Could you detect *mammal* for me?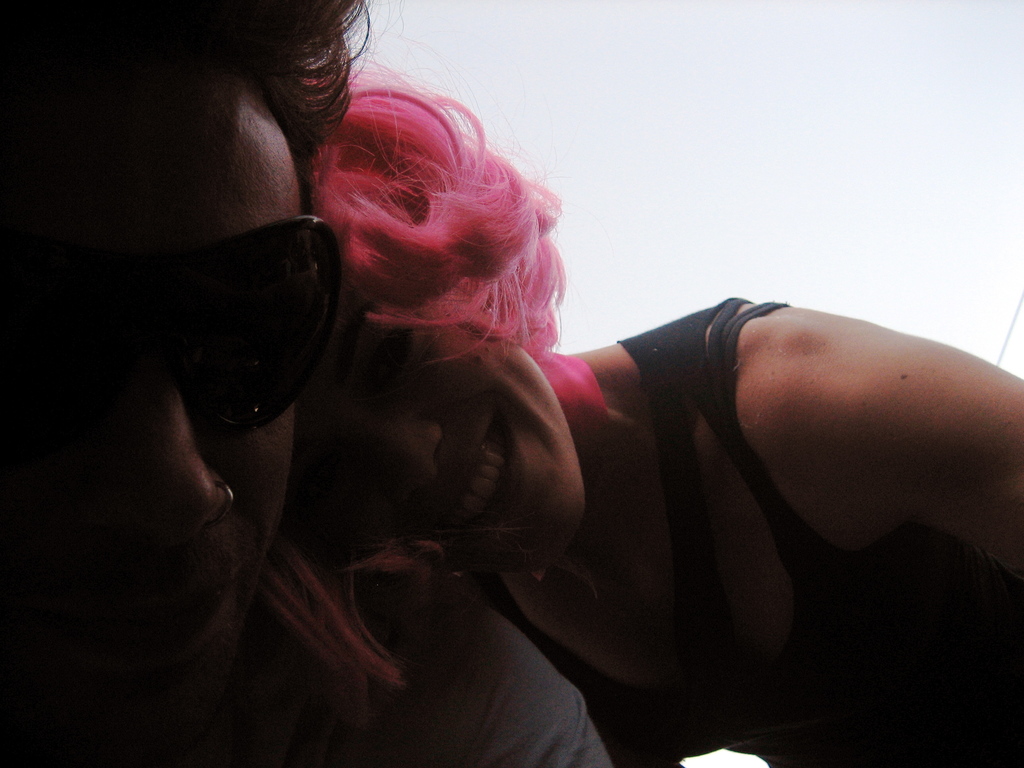
Detection result: (275, 23, 1023, 767).
